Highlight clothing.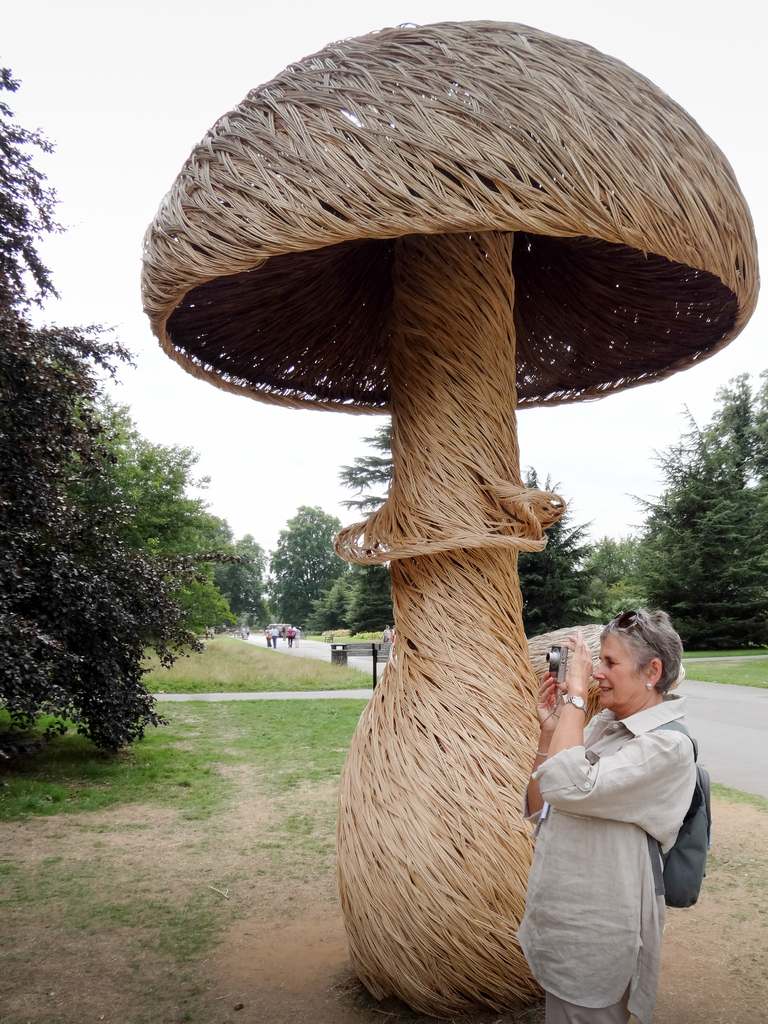
Highlighted region: box(221, 621, 230, 632).
